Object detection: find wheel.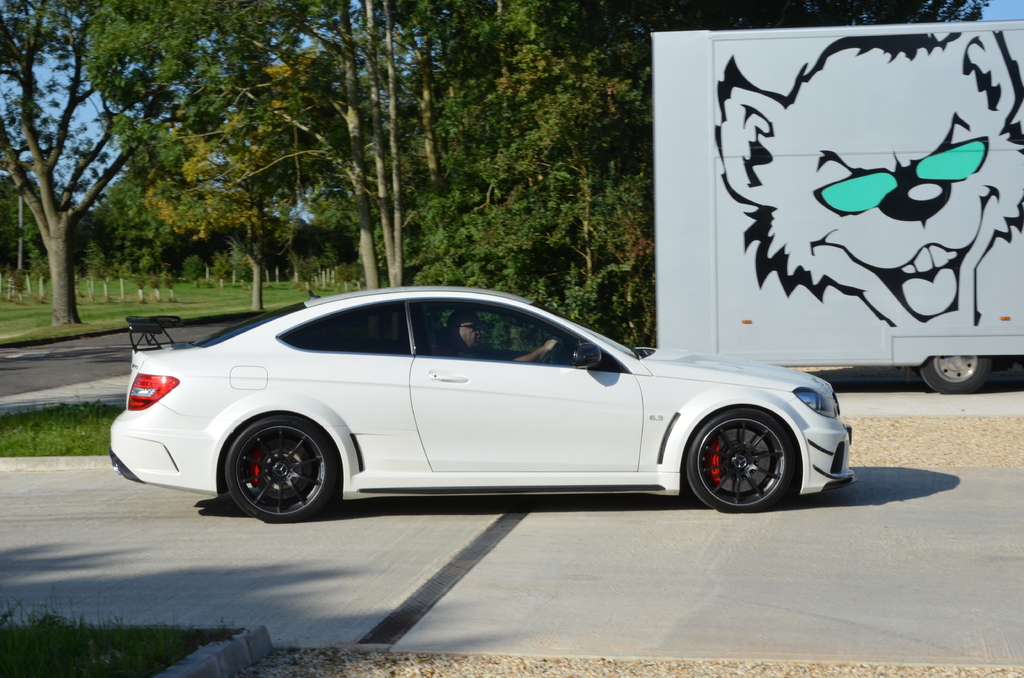
pyautogui.locateOnScreen(539, 342, 559, 364).
